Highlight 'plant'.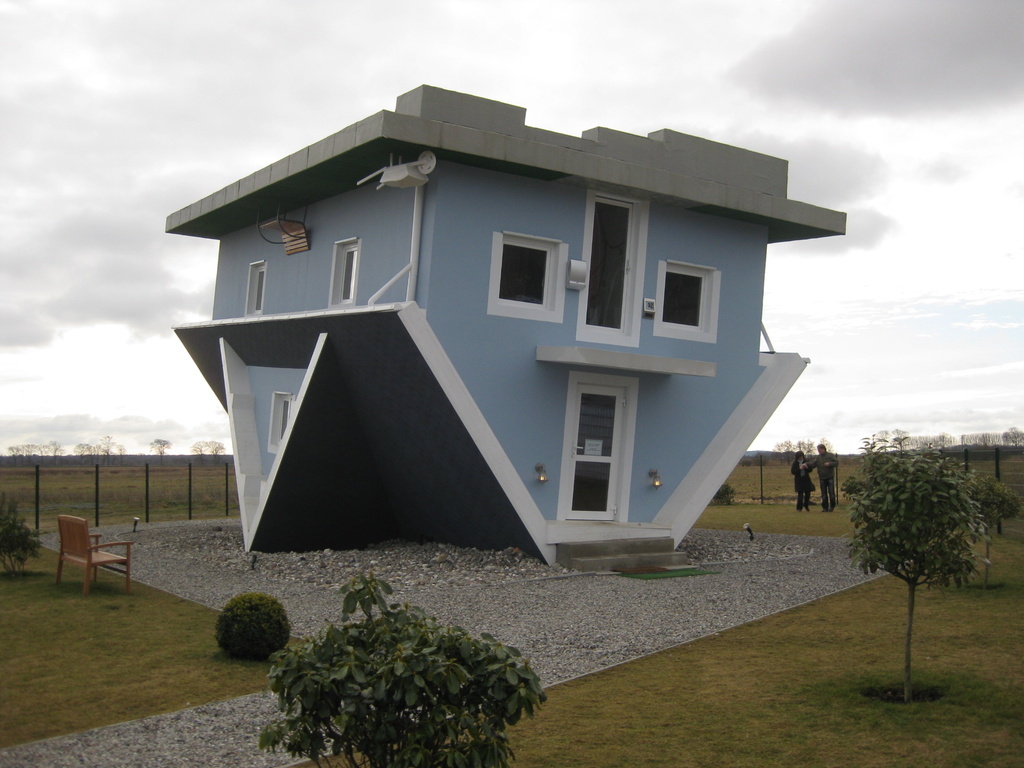
Highlighted region: 842/424/990/707.
